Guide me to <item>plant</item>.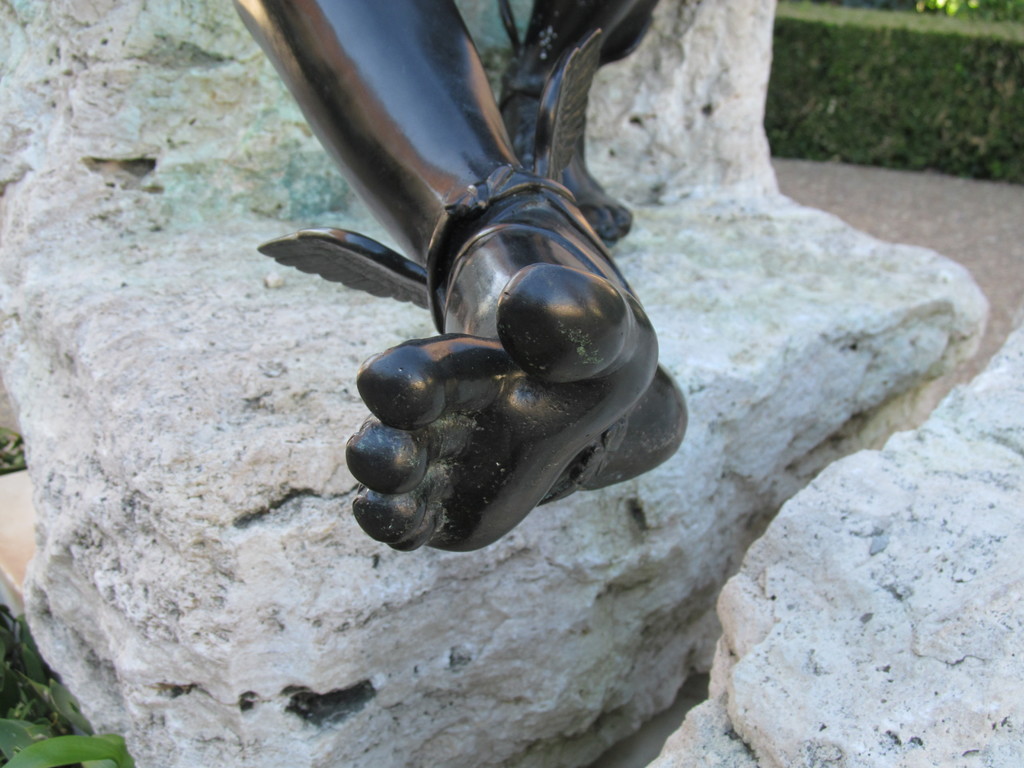
Guidance: 0/601/131/767.
